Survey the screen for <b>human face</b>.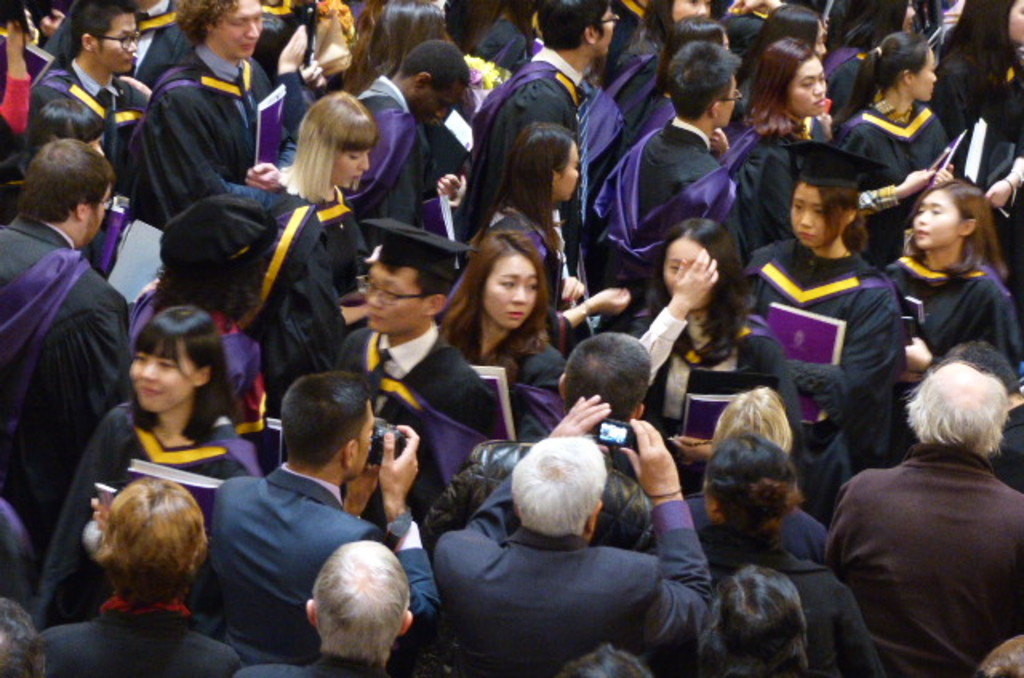
Survey found: left=222, top=0, right=264, bottom=56.
